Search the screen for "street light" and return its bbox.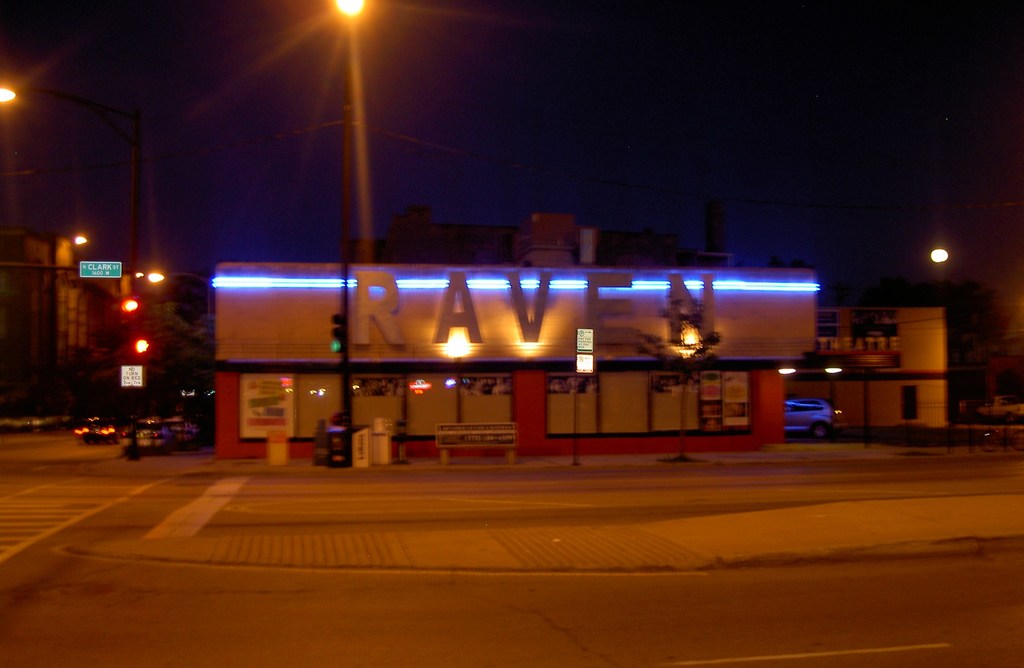
Found: Rect(930, 248, 956, 422).
